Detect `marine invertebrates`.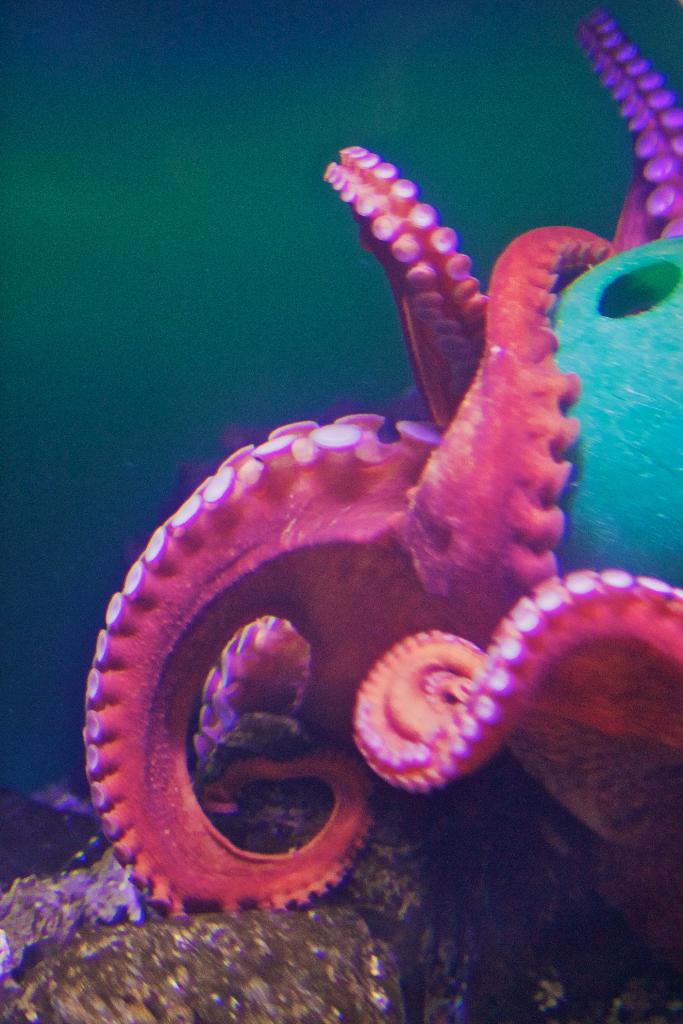
Detected at 68 111 676 936.
